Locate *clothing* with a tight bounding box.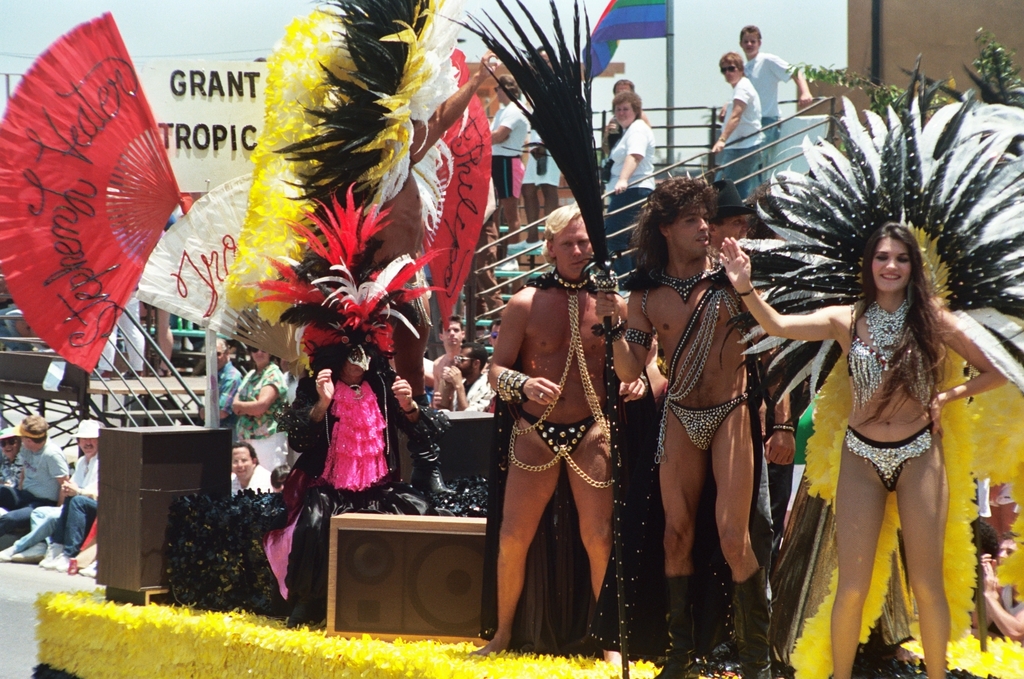
pyautogui.locateOnScreen(849, 297, 935, 411).
